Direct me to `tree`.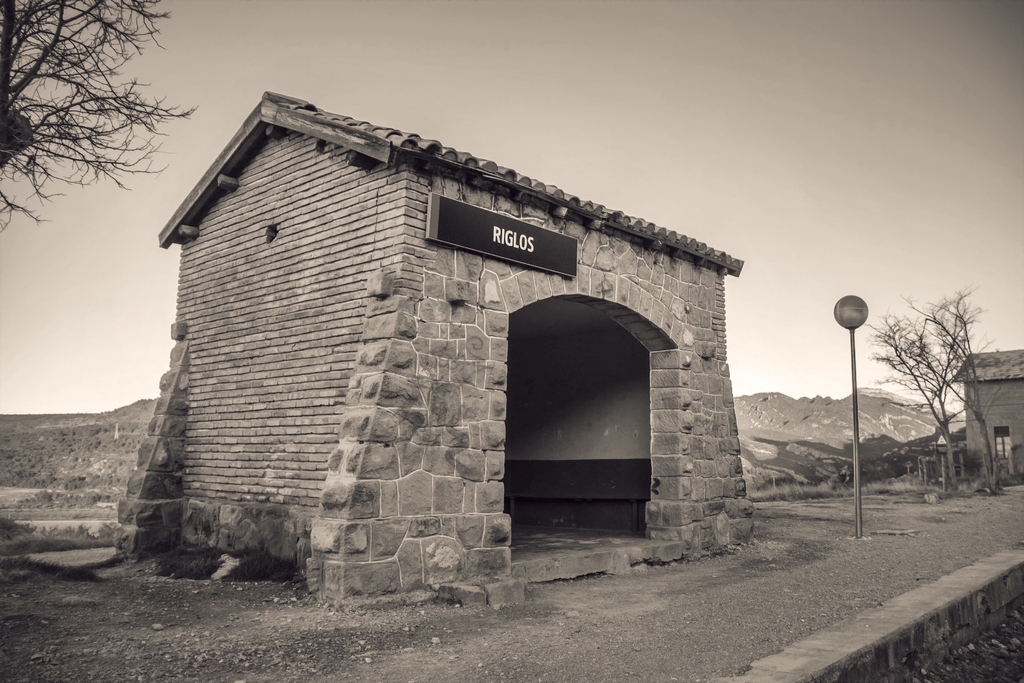
Direction: 863, 290, 1009, 498.
